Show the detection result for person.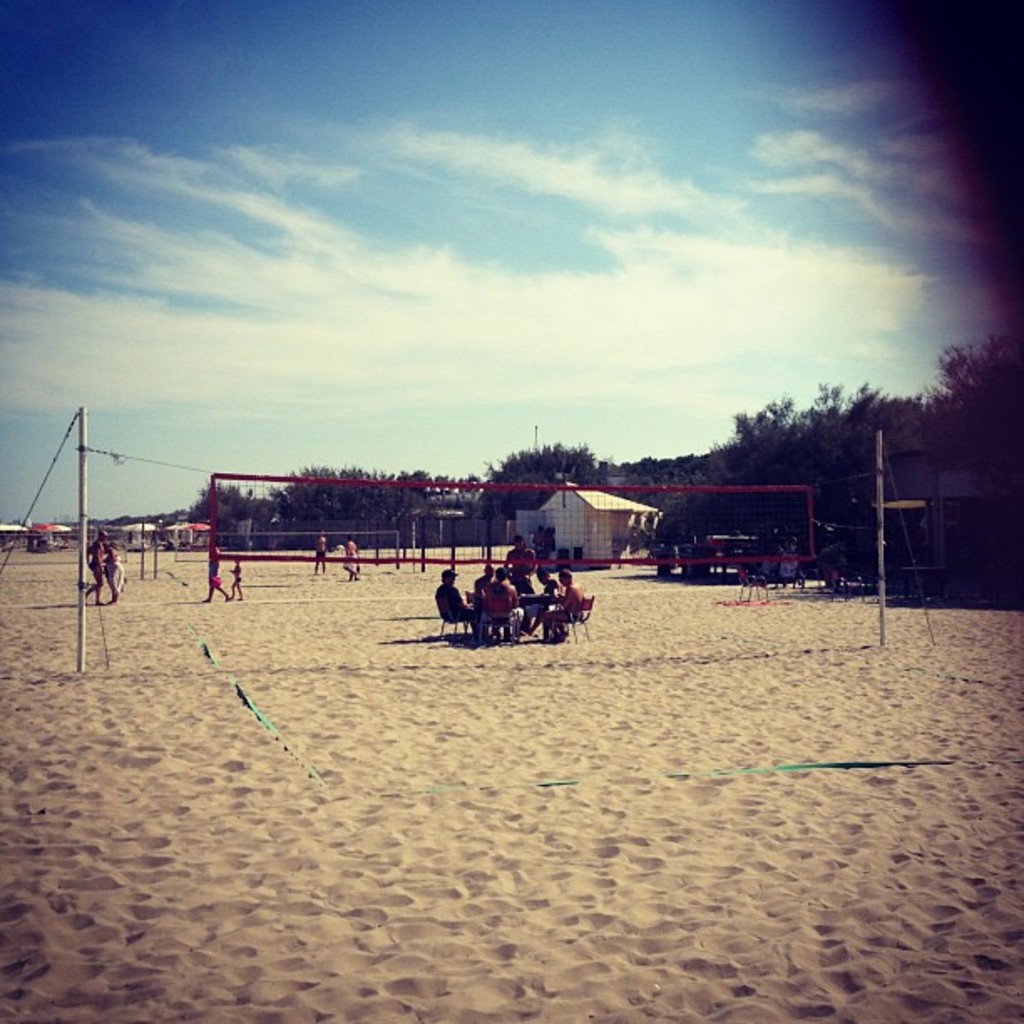
l=80, t=534, r=105, b=604.
